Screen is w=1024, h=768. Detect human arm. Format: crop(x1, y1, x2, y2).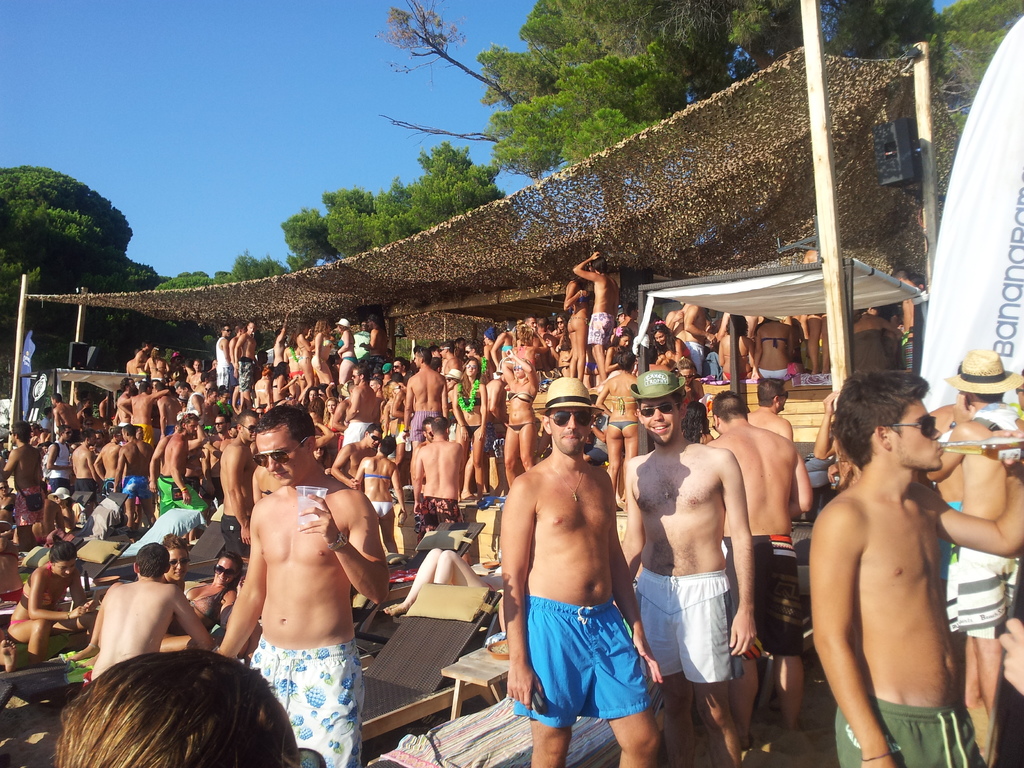
crop(165, 436, 196, 506).
